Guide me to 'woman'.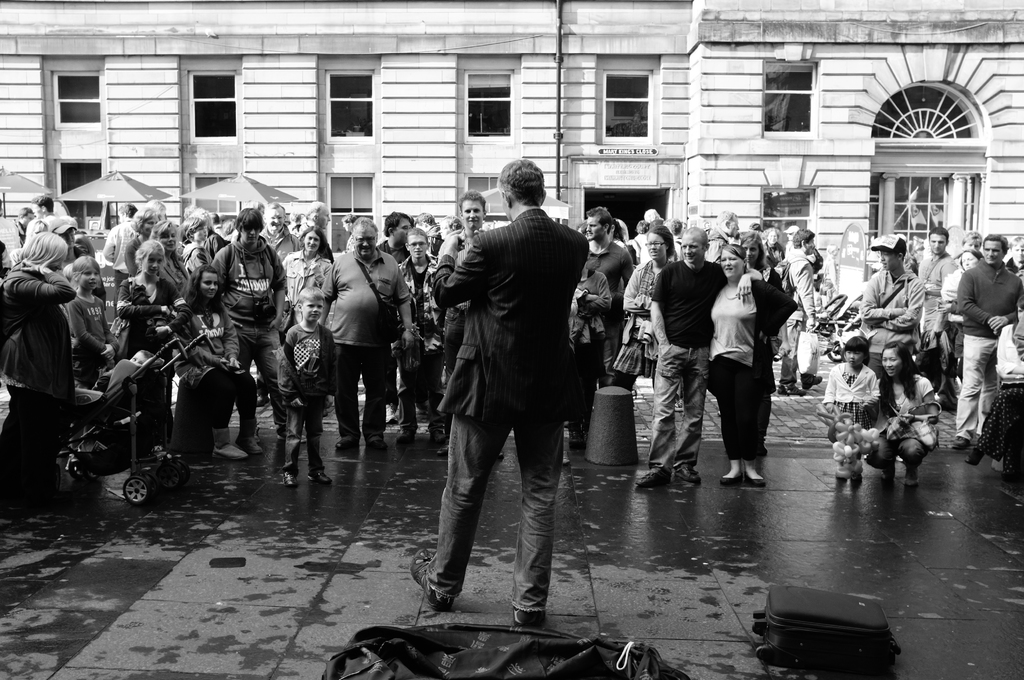
Guidance: 732 235 775 302.
